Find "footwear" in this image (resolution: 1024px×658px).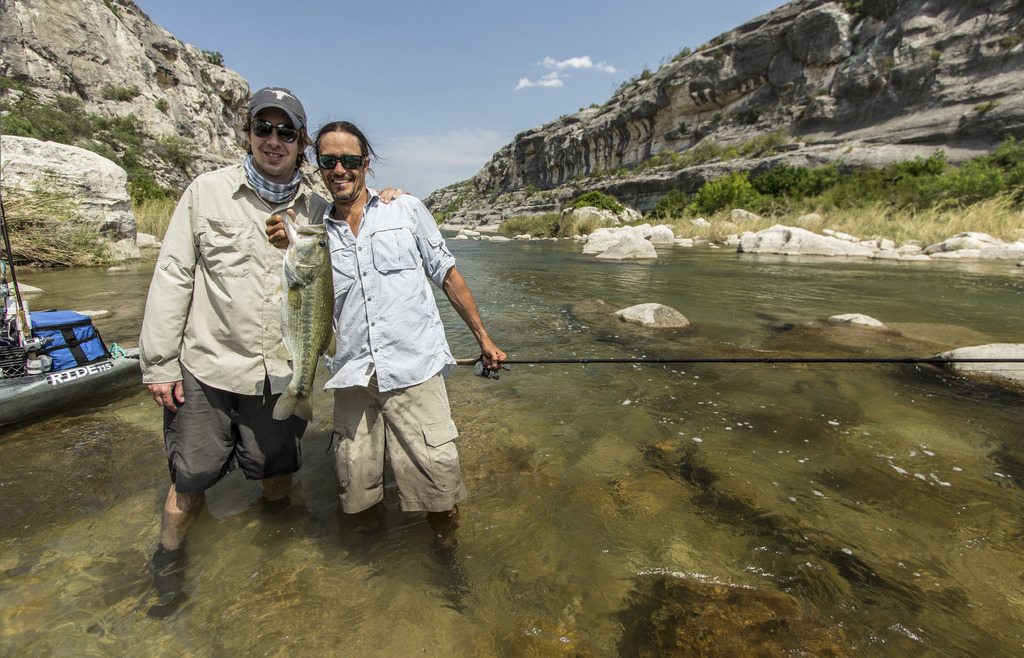
x1=141 y1=550 x2=186 y2=619.
